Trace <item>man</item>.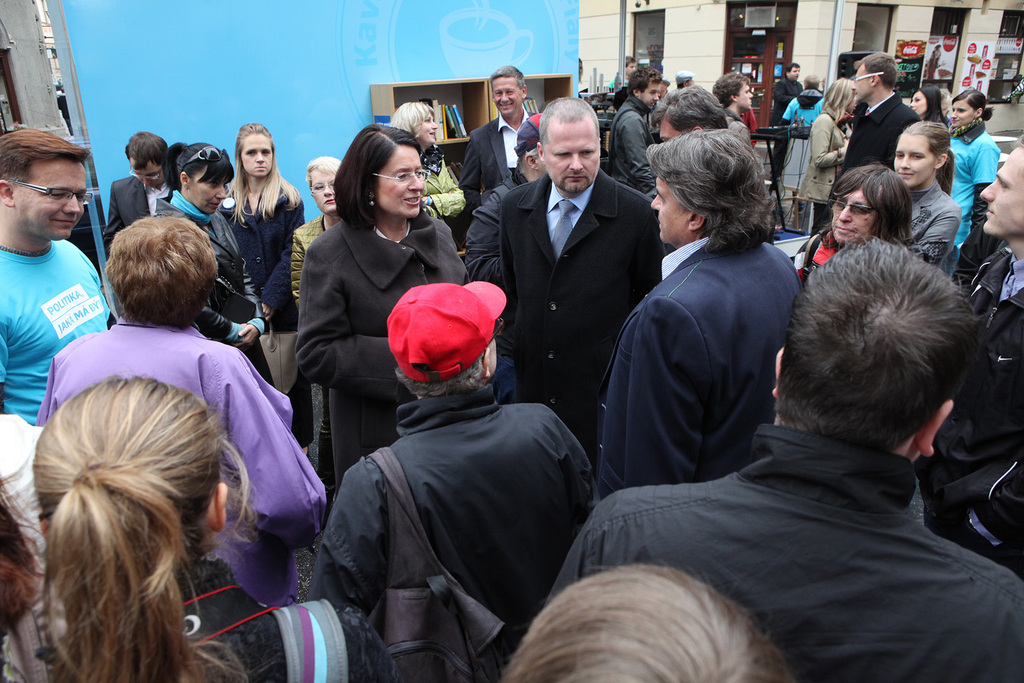
Traced to box(608, 64, 662, 199).
